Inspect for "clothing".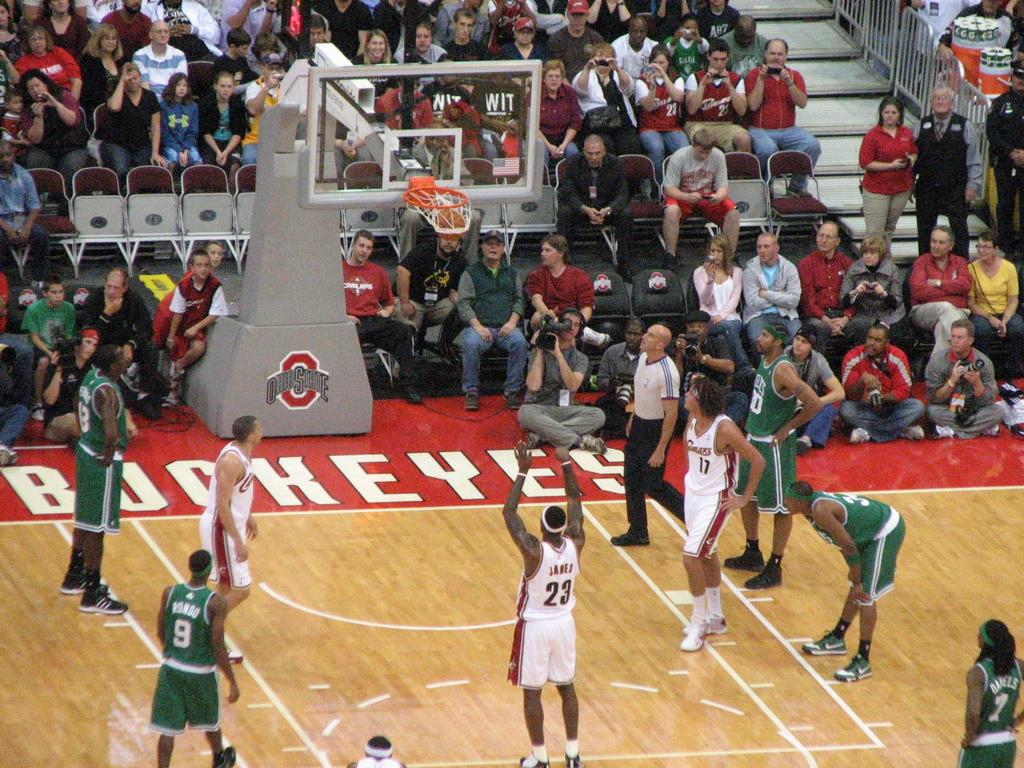
Inspection: rect(28, 12, 86, 56).
